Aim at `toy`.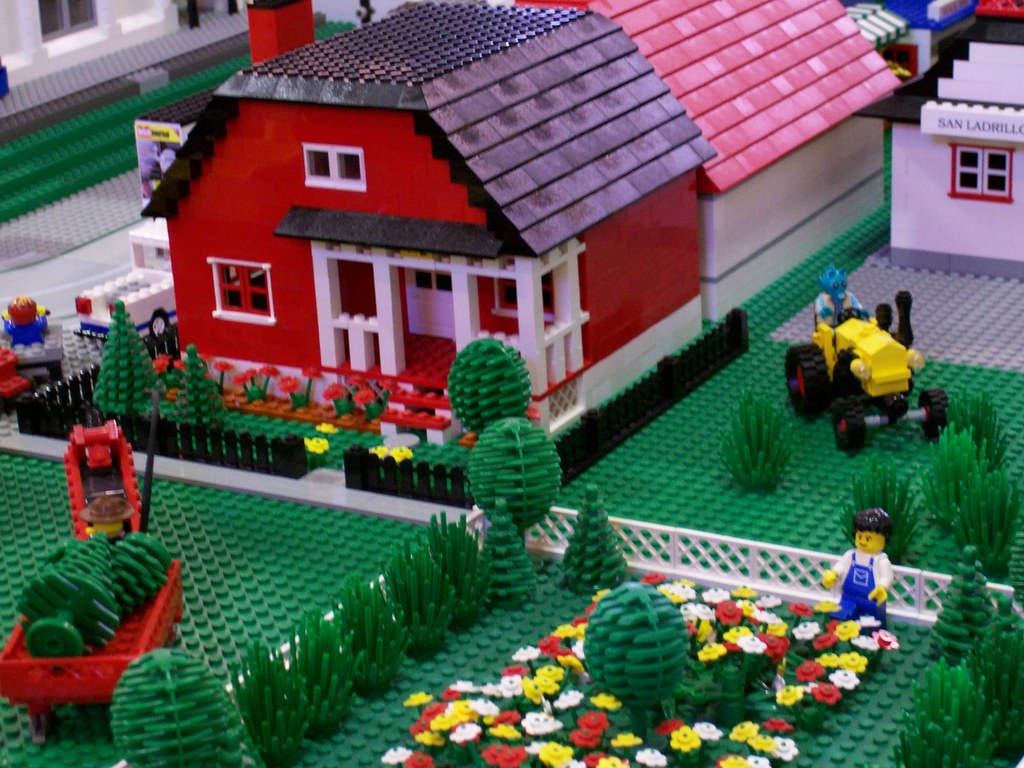
Aimed at rect(972, 0, 1023, 22).
